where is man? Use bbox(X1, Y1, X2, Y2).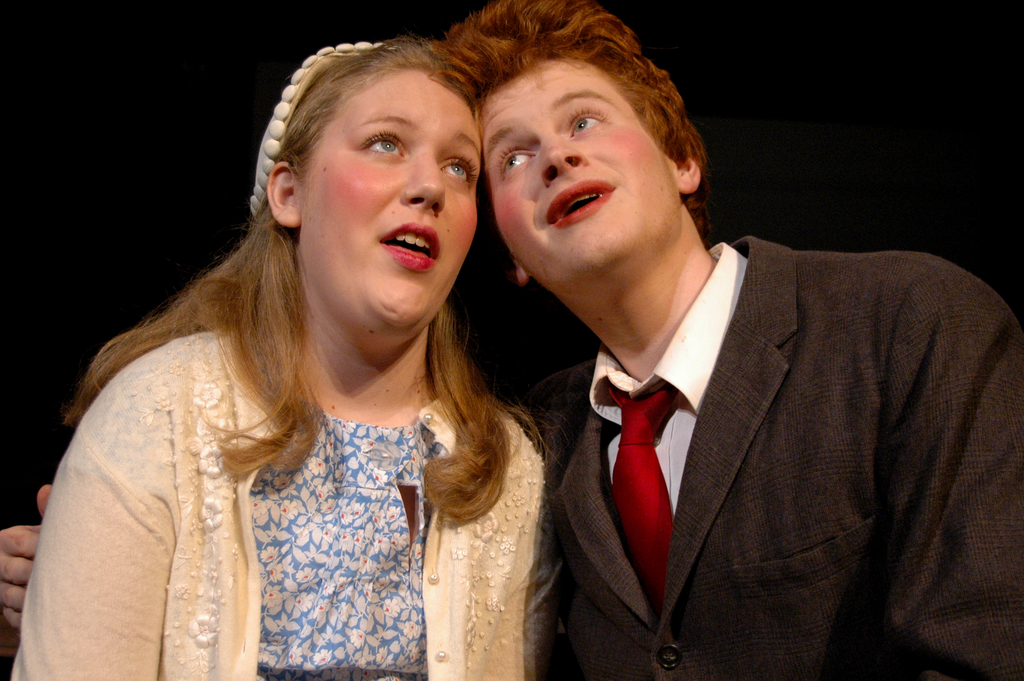
bbox(0, 0, 1023, 680).
